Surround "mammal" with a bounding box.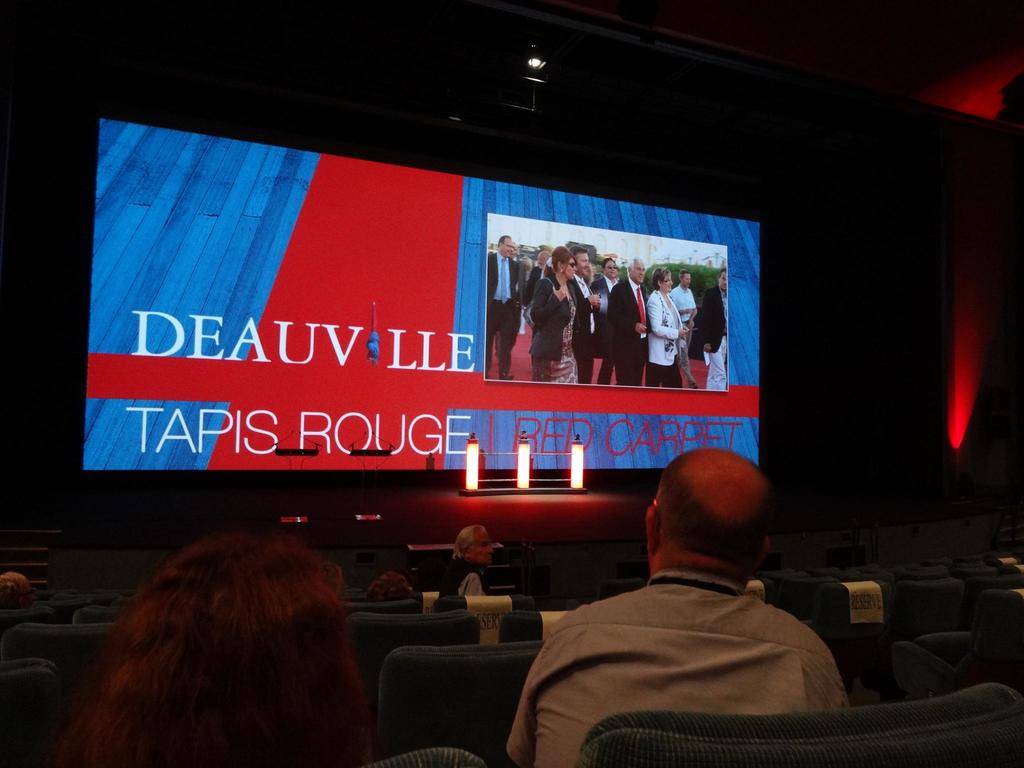
crop(529, 241, 582, 383).
